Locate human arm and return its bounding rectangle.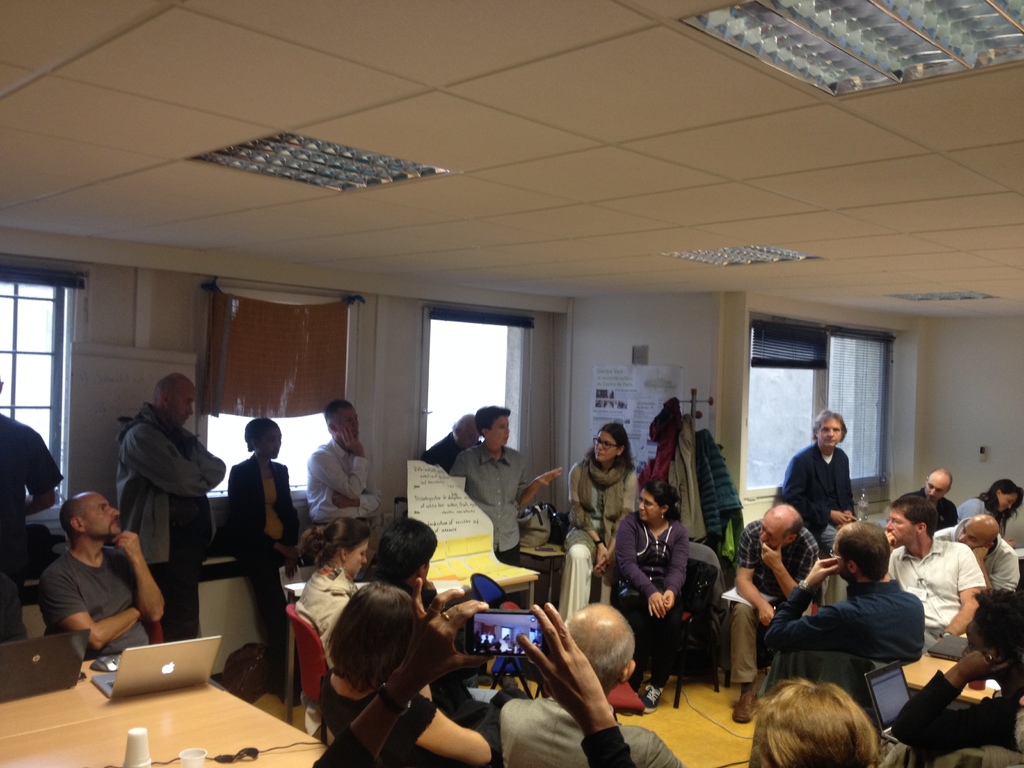
(left=175, top=431, right=231, bottom=484).
